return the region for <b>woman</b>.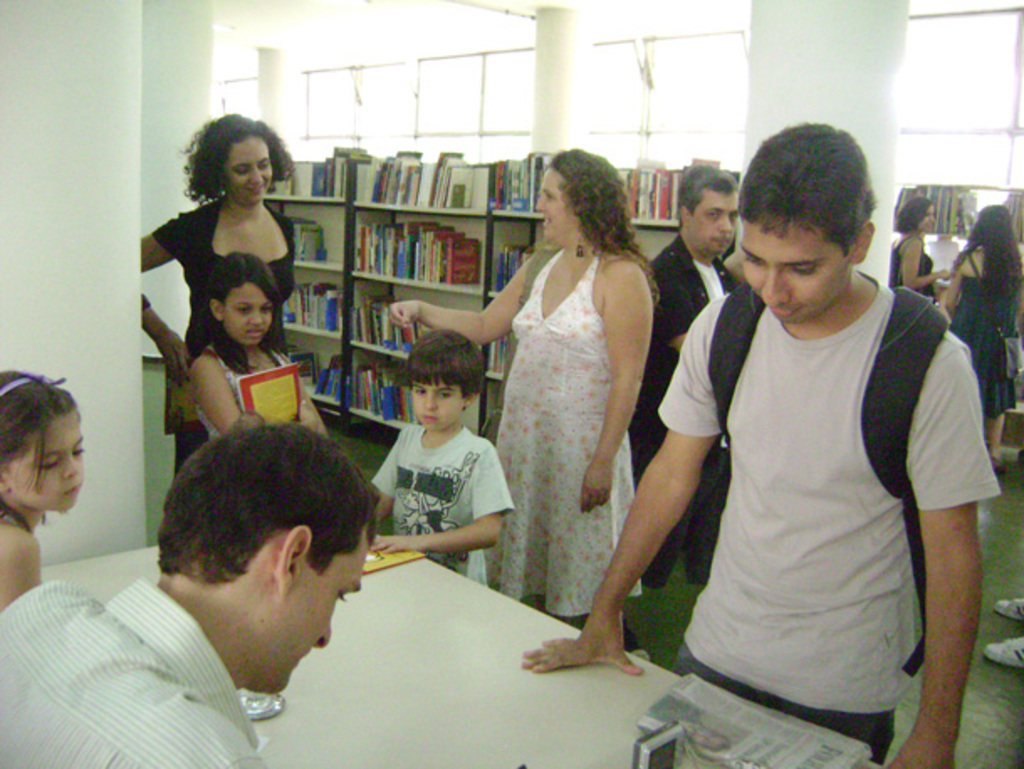
{"left": 942, "top": 200, "right": 1022, "bottom": 473}.
